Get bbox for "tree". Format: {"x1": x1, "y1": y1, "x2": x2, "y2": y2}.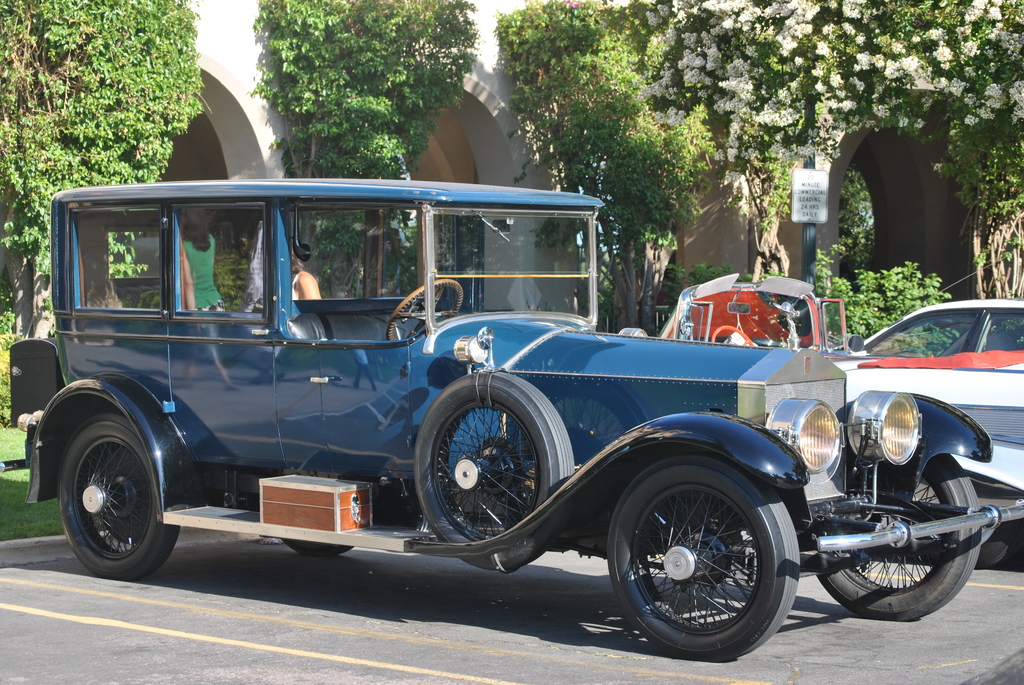
{"x1": 614, "y1": 0, "x2": 1023, "y2": 359}.
